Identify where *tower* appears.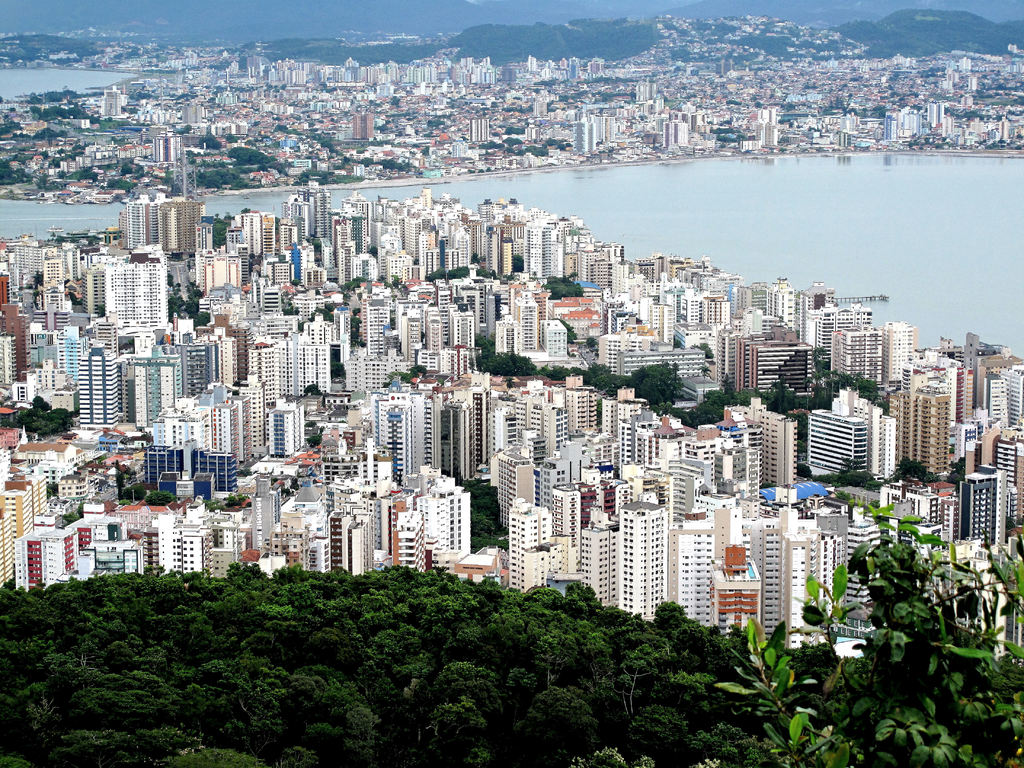
Appears at [616,499,664,616].
